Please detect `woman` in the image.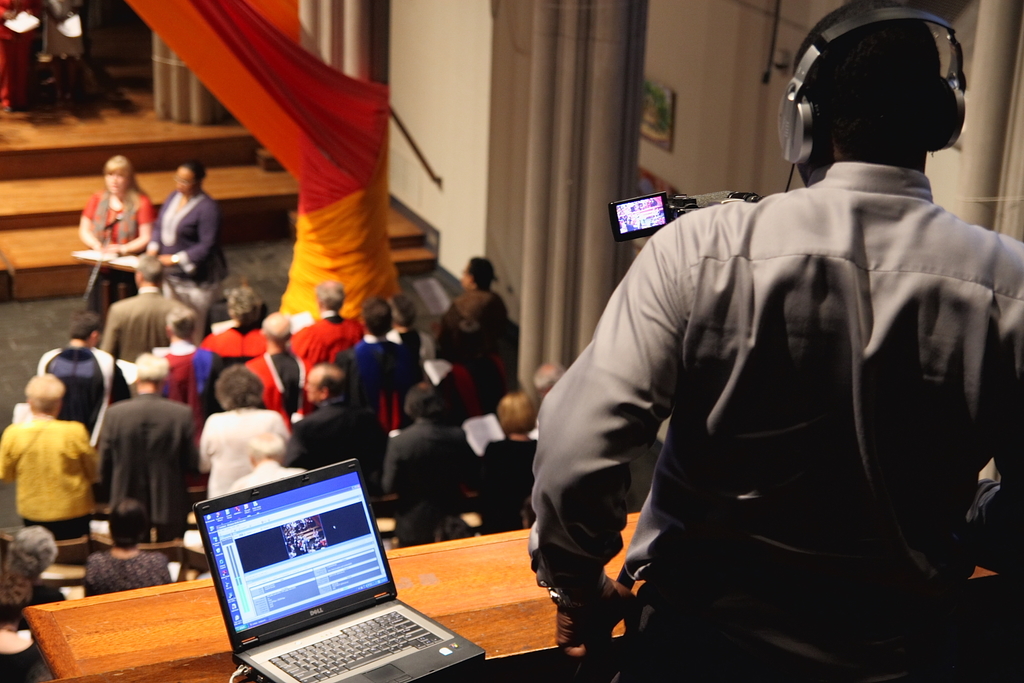
[72,492,181,603].
